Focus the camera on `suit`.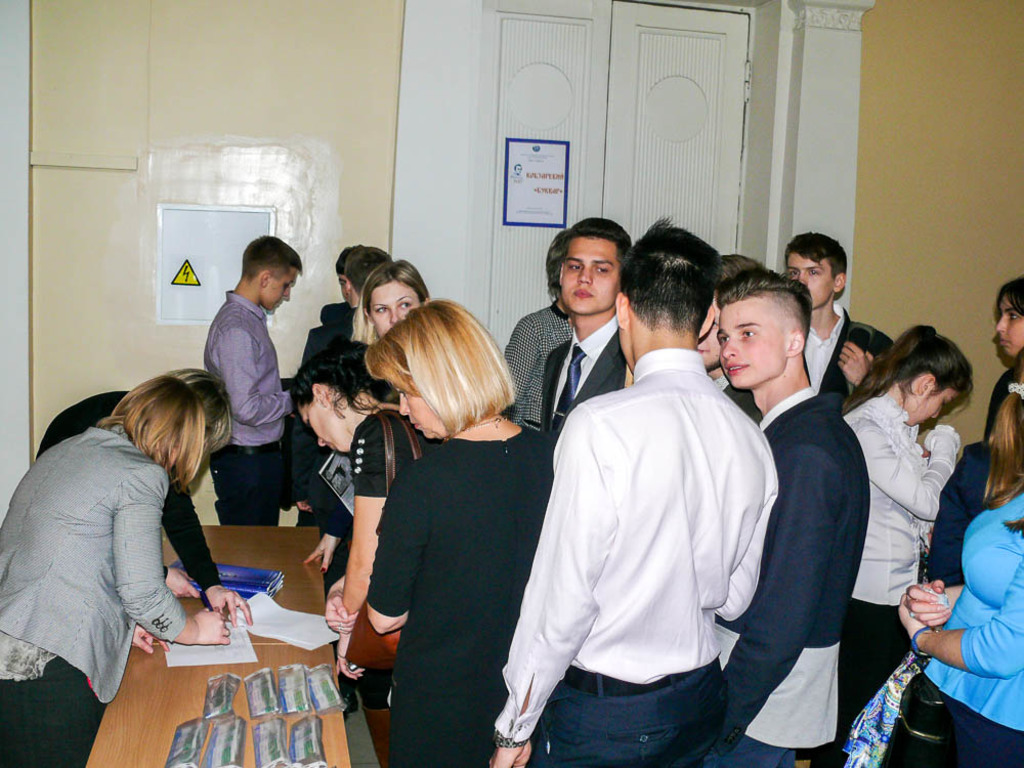
Focus region: bbox=(669, 256, 872, 744).
